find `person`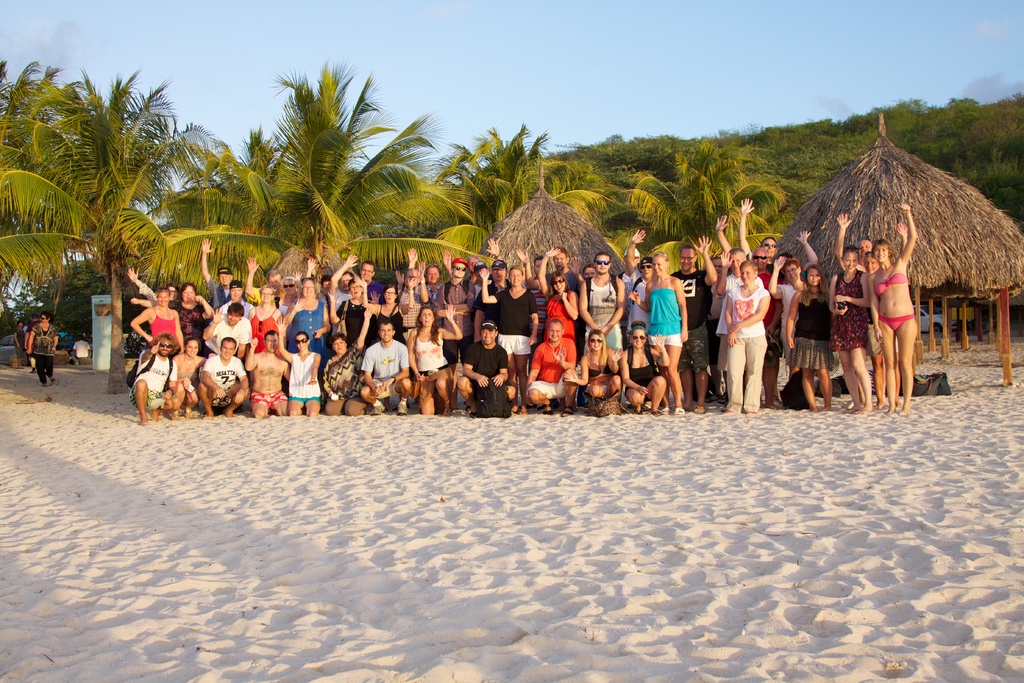
(867, 251, 900, 411)
